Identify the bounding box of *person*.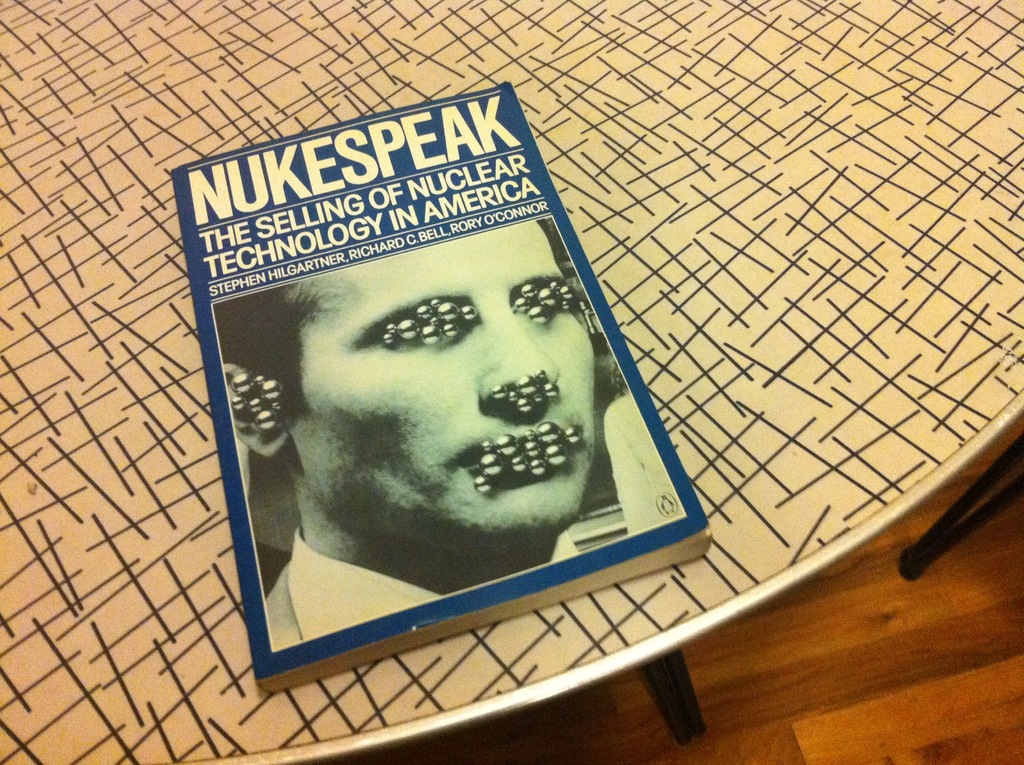
241/203/636/647.
